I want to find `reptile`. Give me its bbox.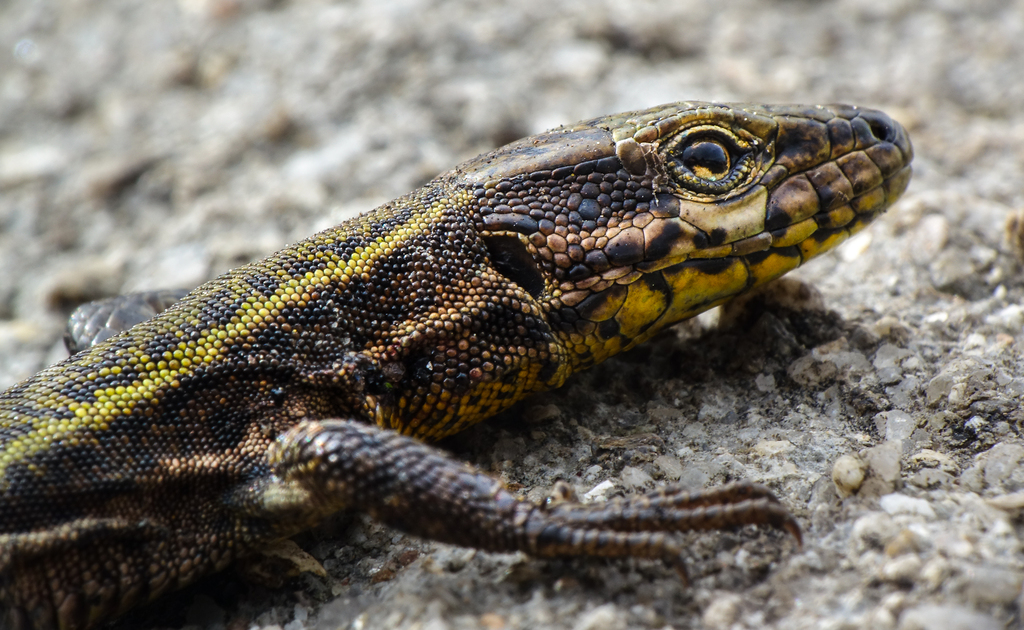
l=0, t=96, r=915, b=629.
